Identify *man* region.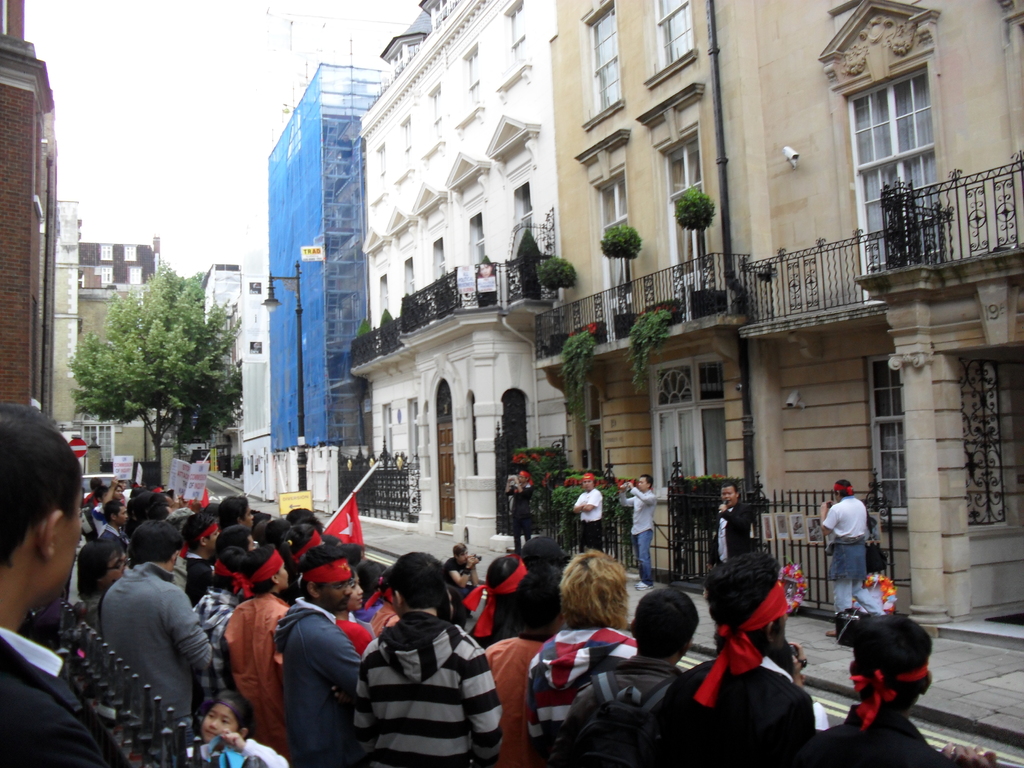
Region: bbox=[567, 470, 604, 556].
